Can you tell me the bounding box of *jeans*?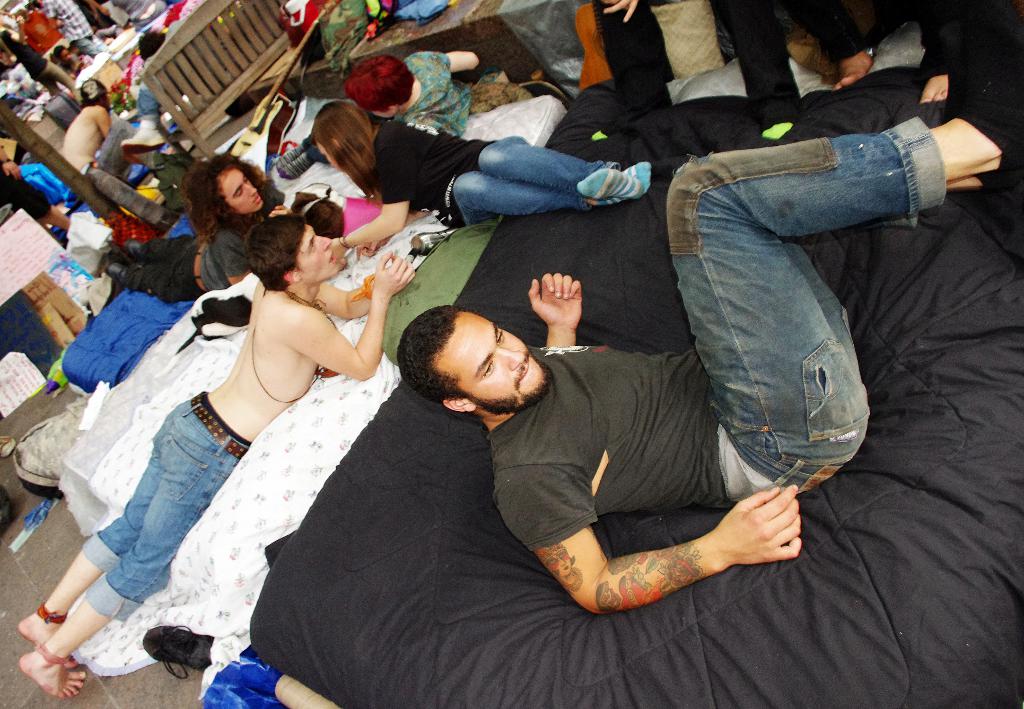
select_region(646, 95, 966, 477).
